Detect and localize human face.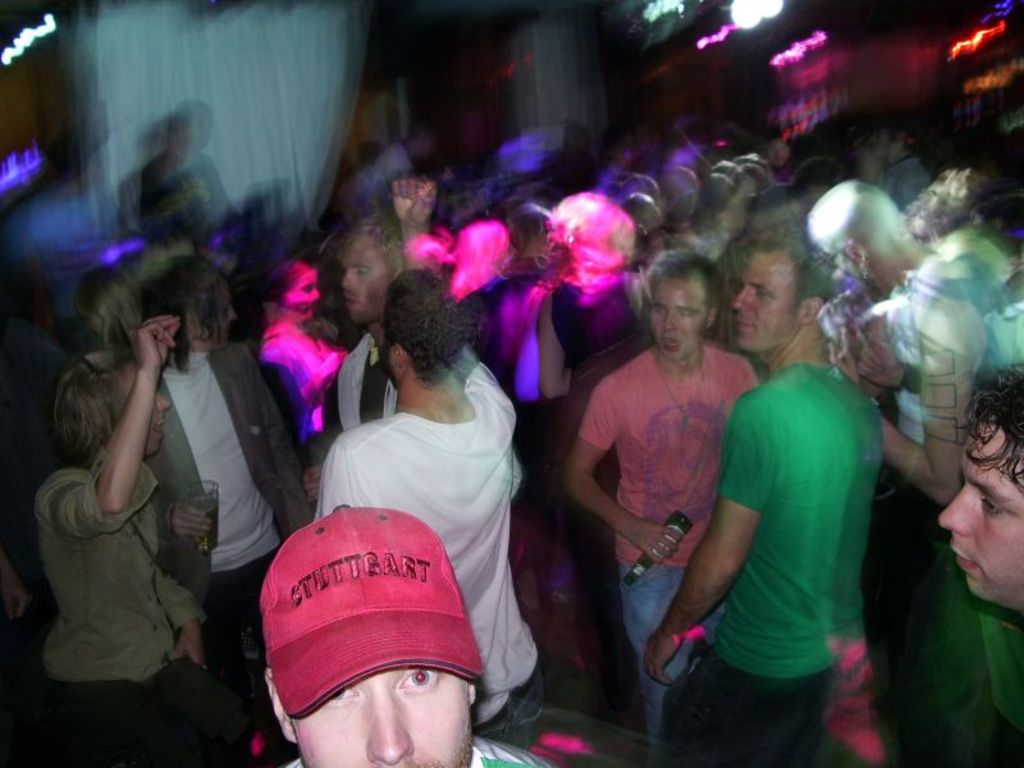
Localized at box=[342, 234, 389, 321].
